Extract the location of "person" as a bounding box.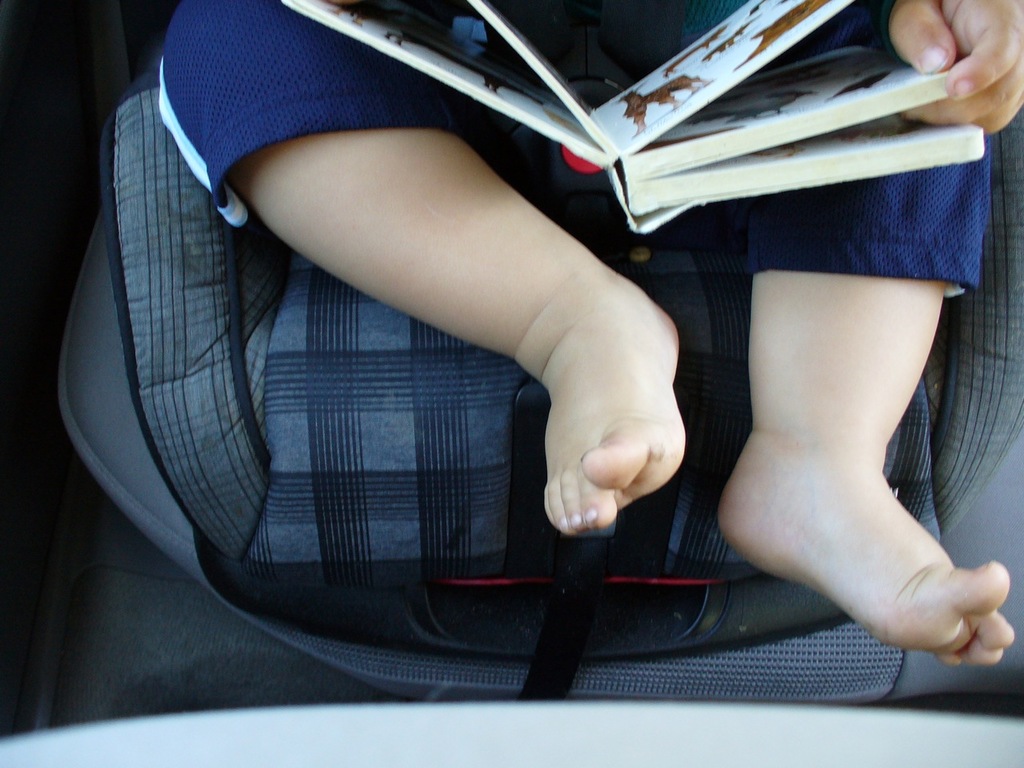
(155,0,1023,670).
